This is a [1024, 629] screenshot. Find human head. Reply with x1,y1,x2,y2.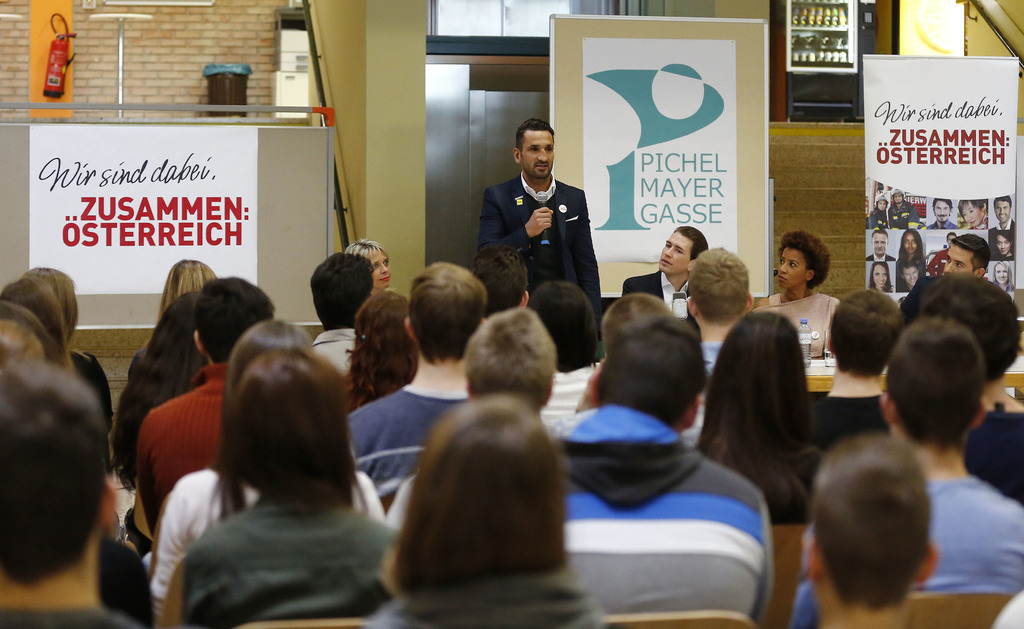
885,313,989,449.
